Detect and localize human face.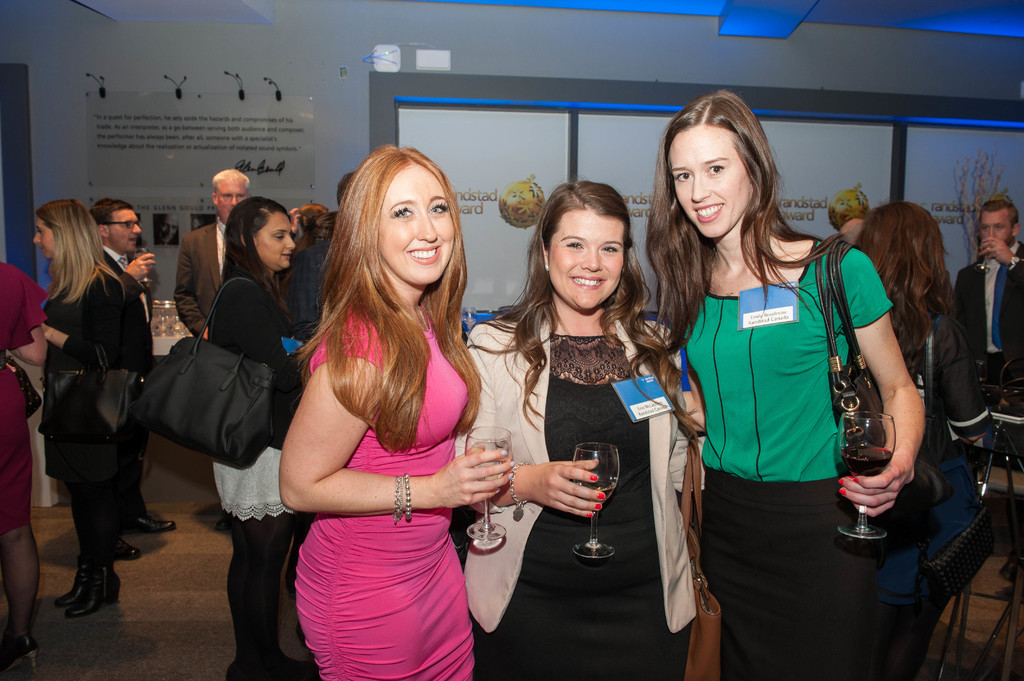
Localized at {"x1": 548, "y1": 211, "x2": 628, "y2": 308}.
